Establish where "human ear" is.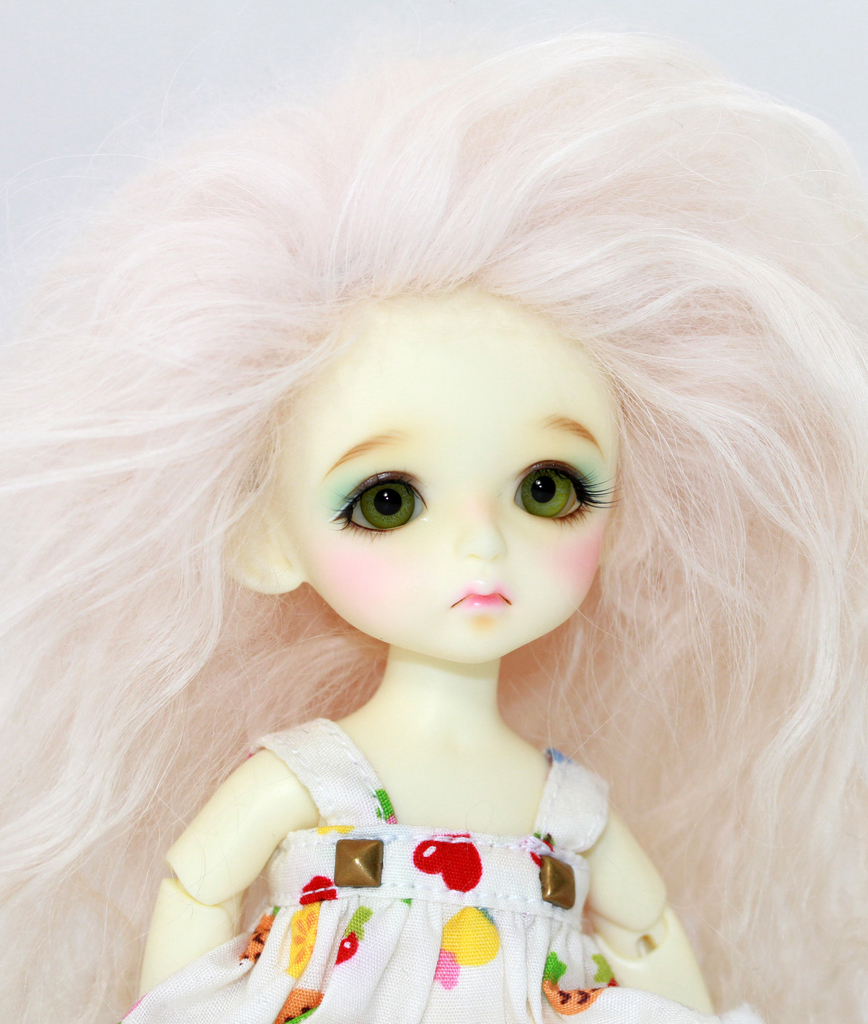
Established at {"left": 211, "top": 476, "right": 306, "bottom": 595}.
